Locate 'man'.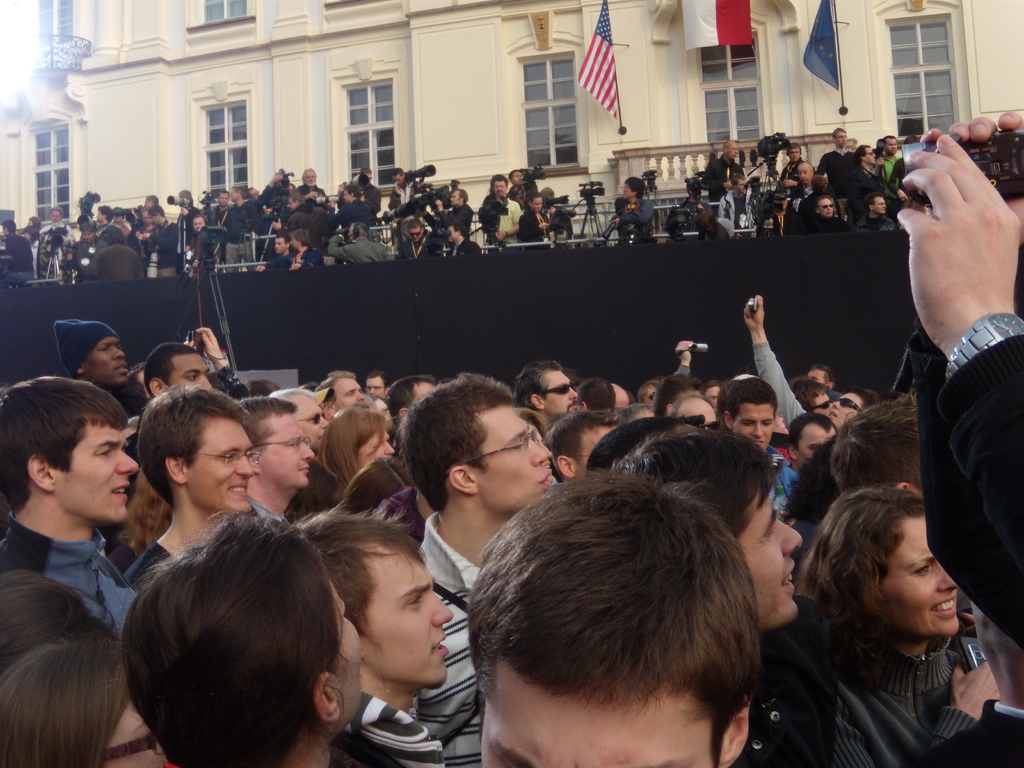
Bounding box: (386, 163, 427, 210).
